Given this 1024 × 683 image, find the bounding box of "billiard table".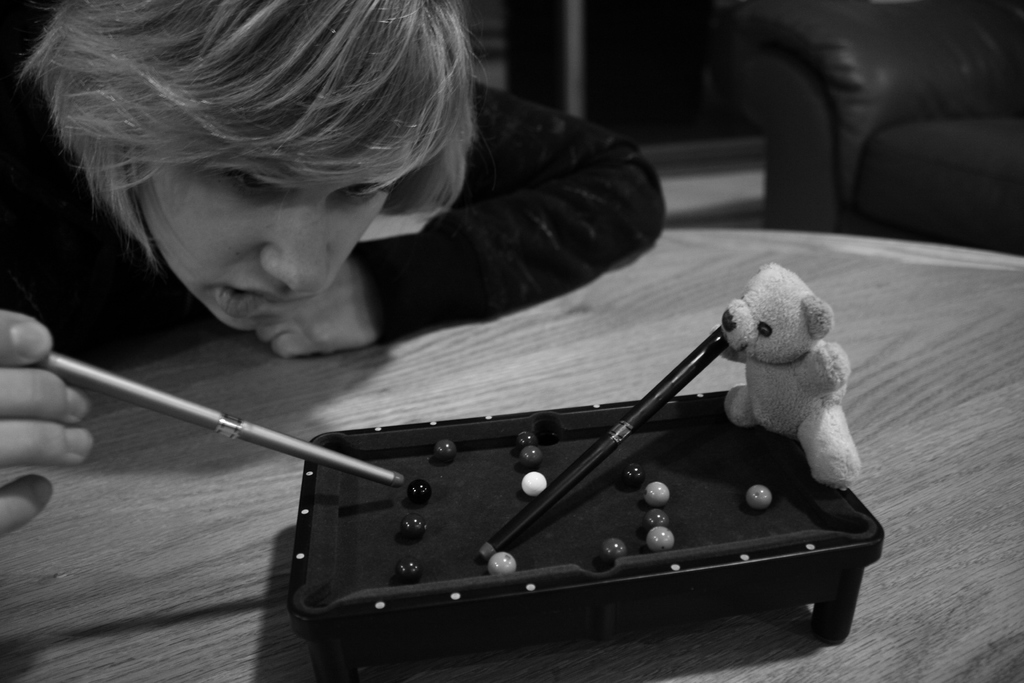
(x1=285, y1=387, x2=886, y2=682).
